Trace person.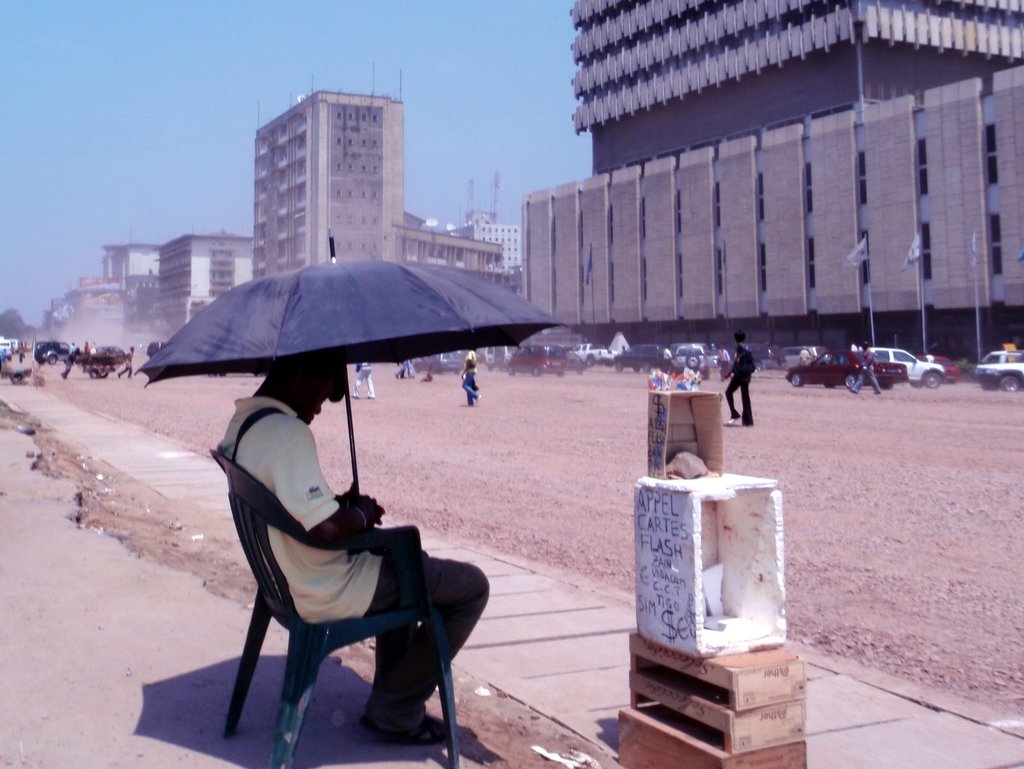
Traced to <box>61,345,81,380</box>.
